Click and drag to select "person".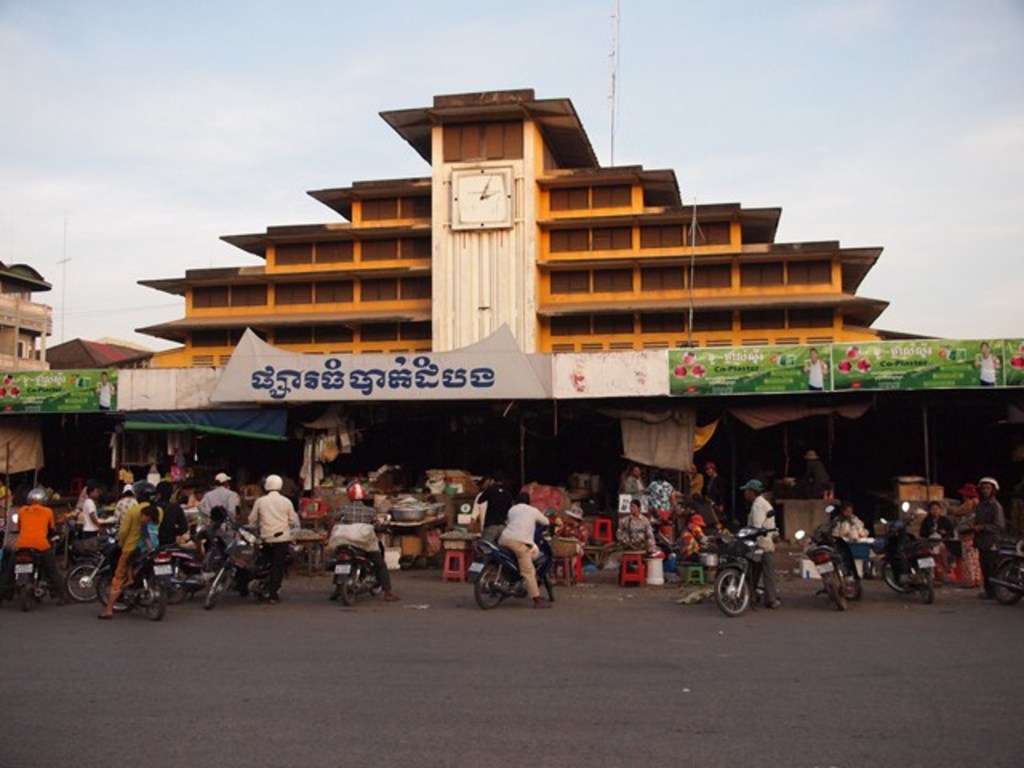
Selection: select_region(917, 501, 955, 570).
